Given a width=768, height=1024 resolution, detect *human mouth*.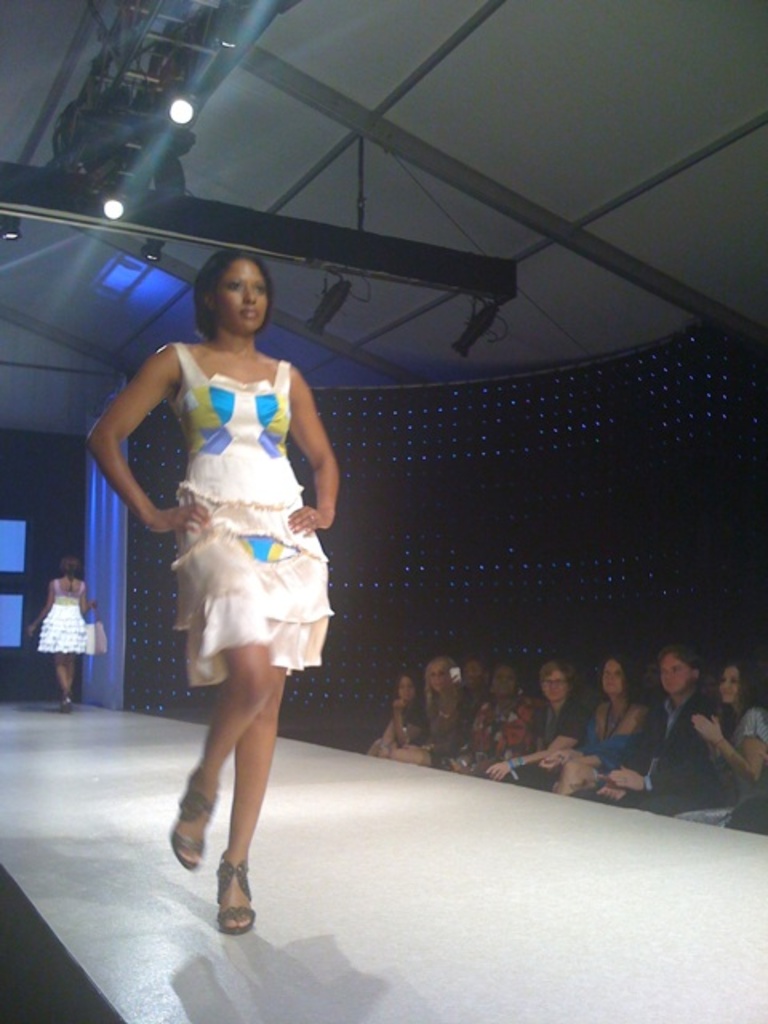
(659, 678, 677, 686).
